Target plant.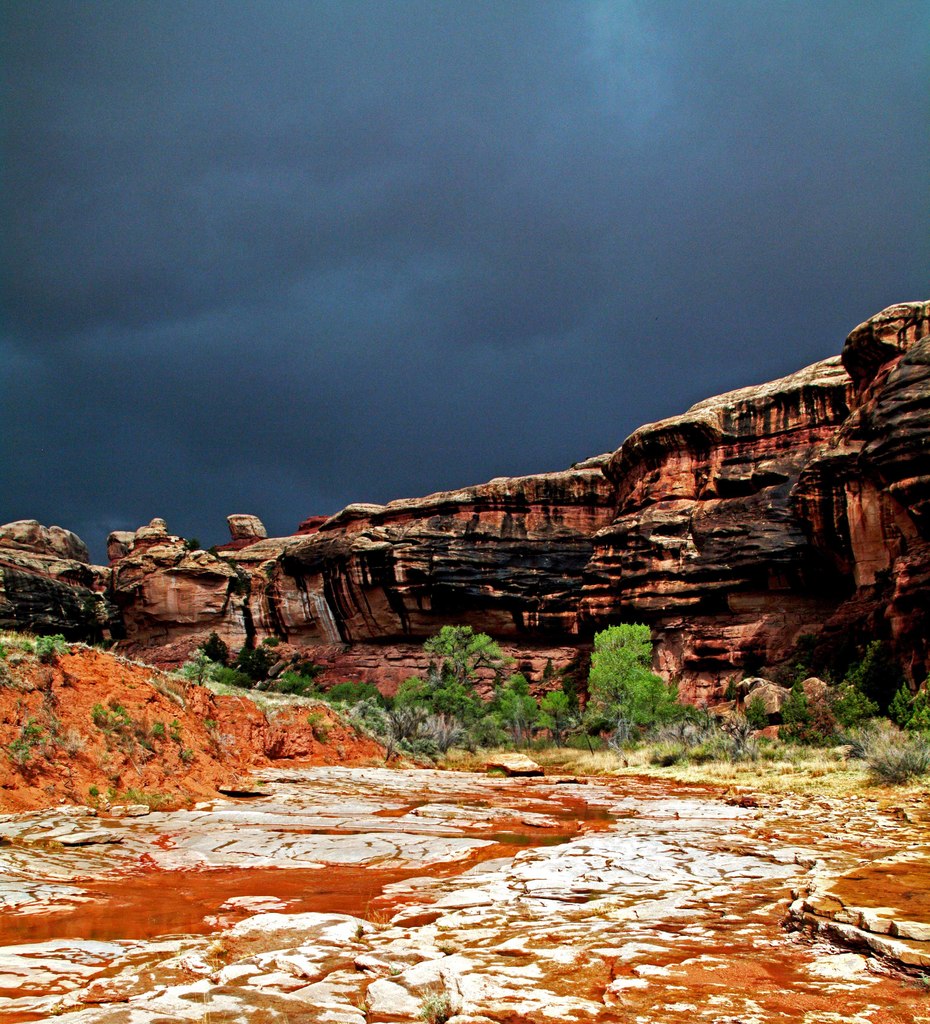
Target region: box(273, 668, 312, 698).
